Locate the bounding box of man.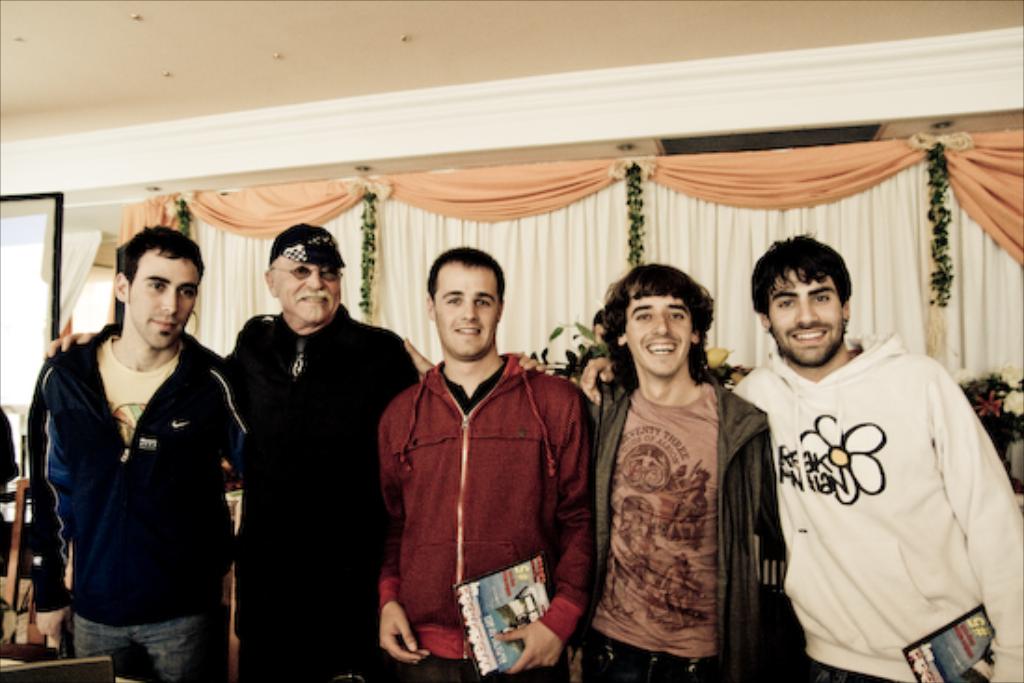
Bounding box: x1=41, y1=220, x2=419, y2=681.
